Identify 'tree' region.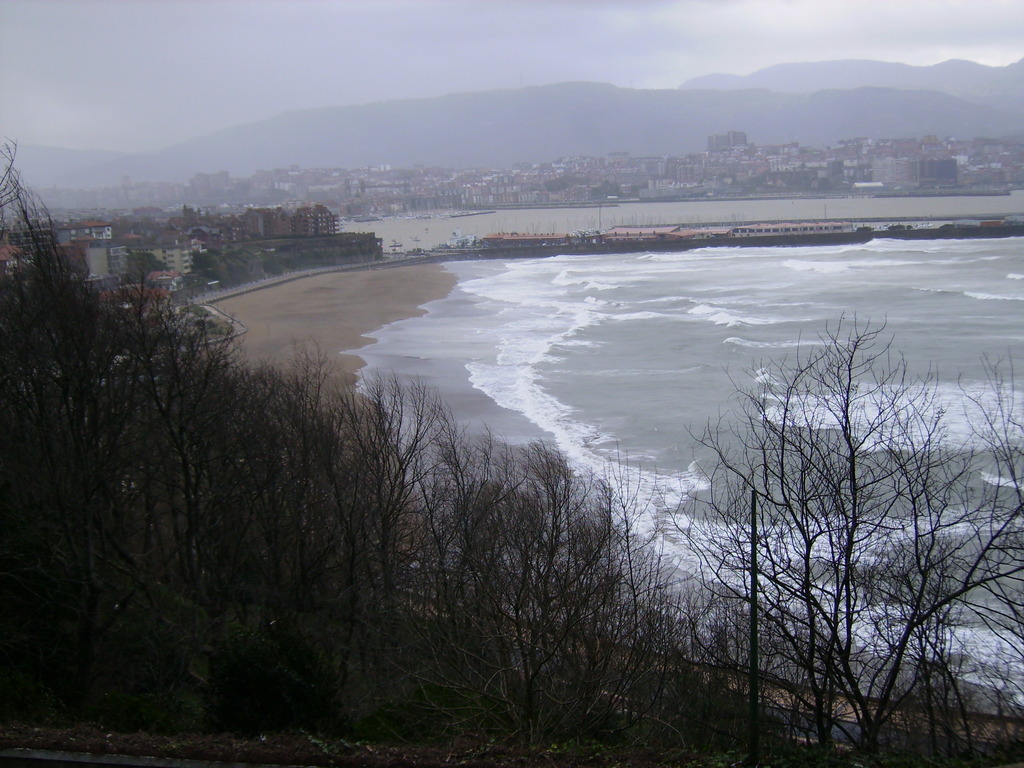
Region: 131:255:172:287.
